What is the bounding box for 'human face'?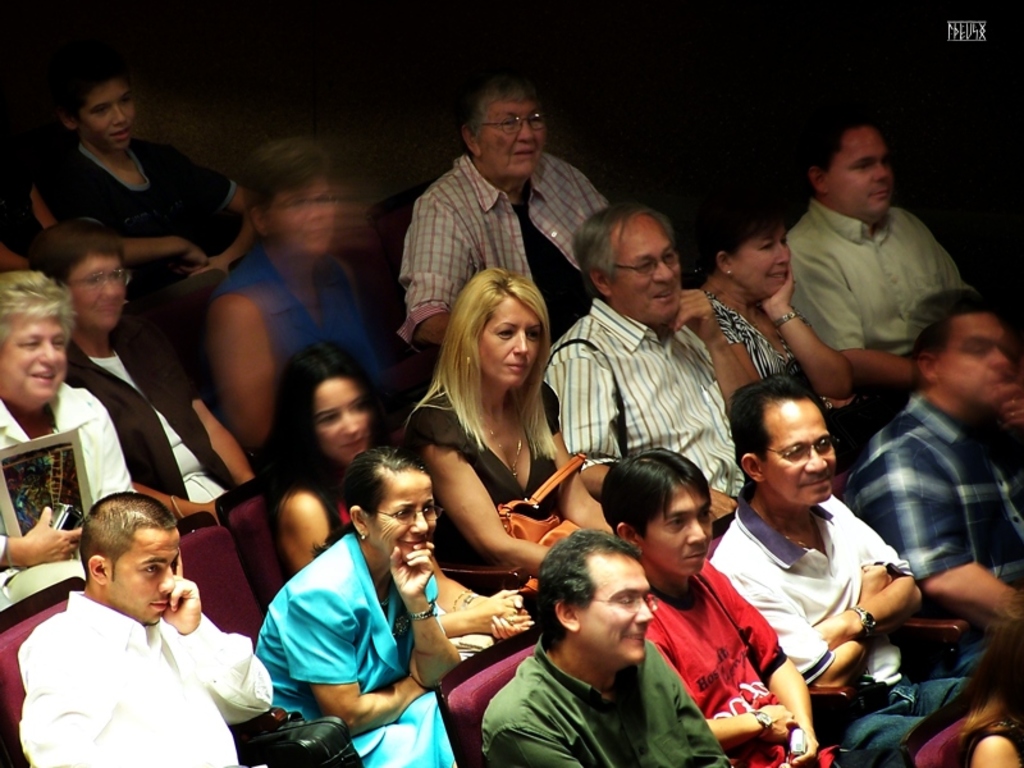
<bbox>754, 394, 841, 508</bbox>.
